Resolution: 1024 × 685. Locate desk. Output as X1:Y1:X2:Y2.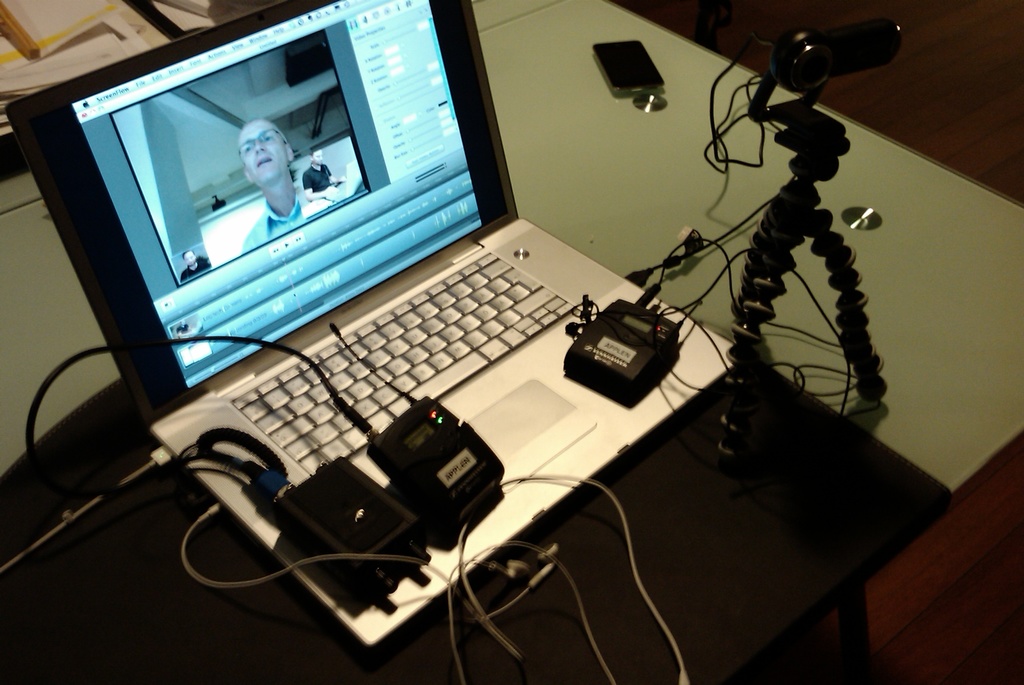
0:0:1023:684.
